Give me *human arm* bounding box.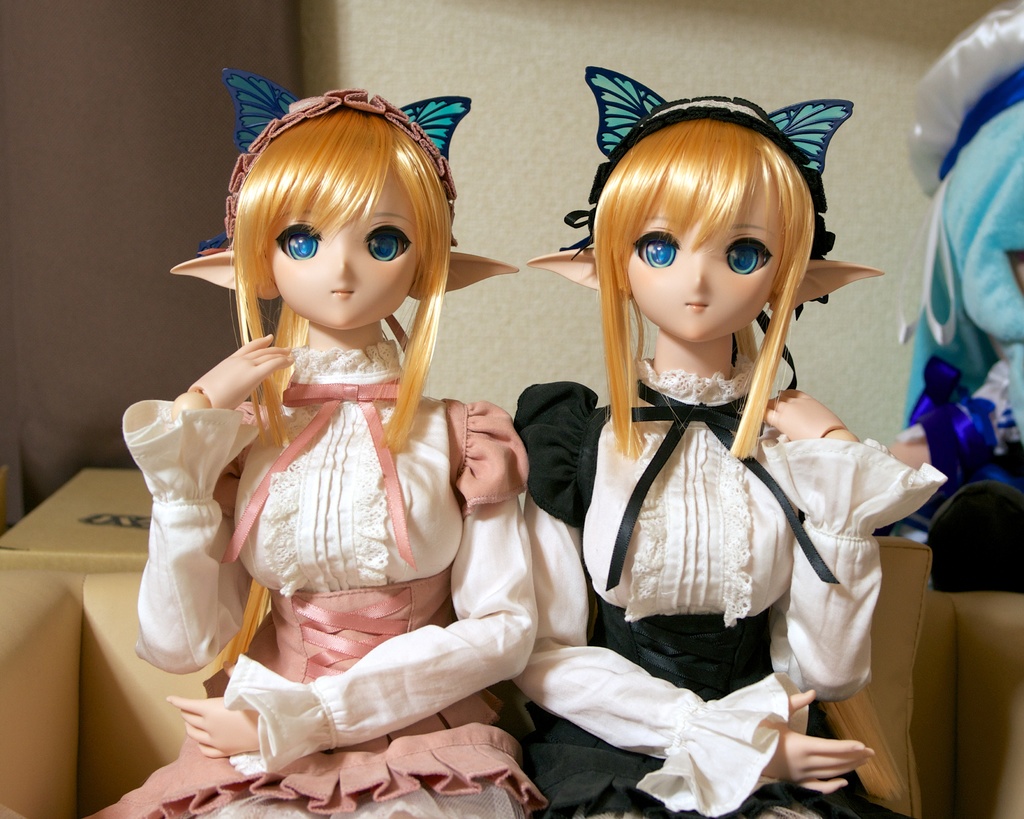
BBox(518, 371, 876, 797).
